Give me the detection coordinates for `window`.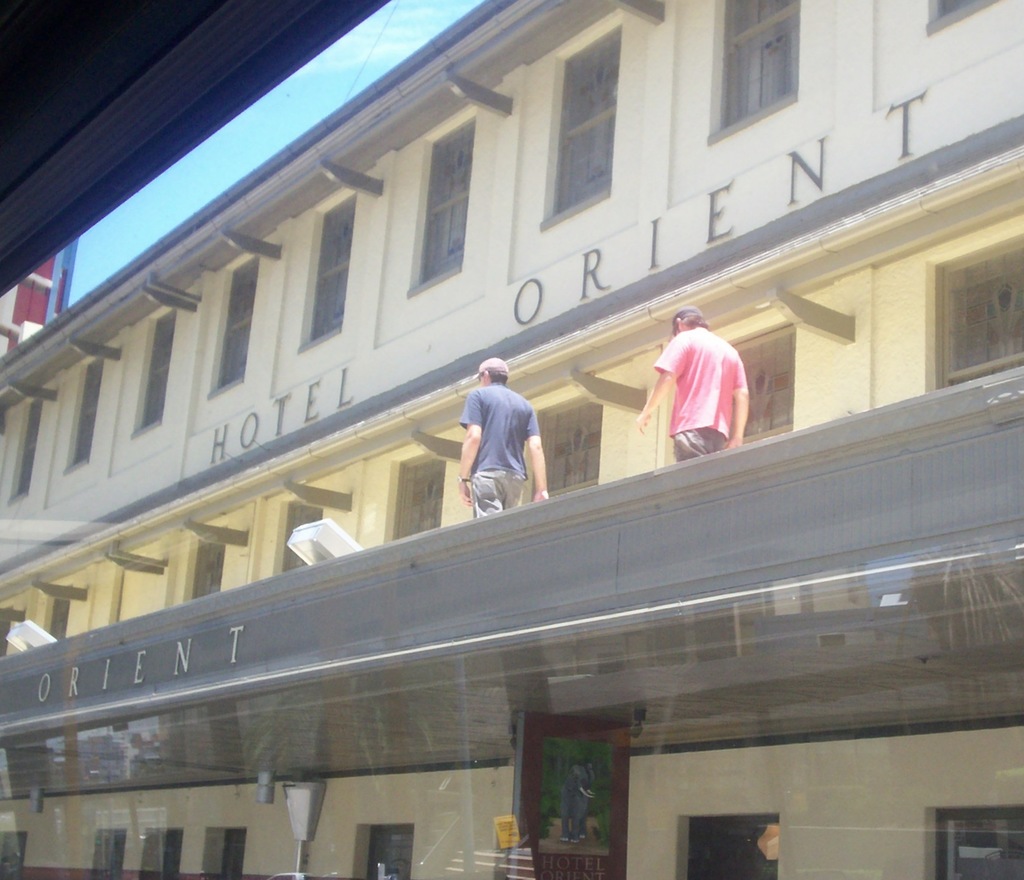
l=925, t=0, r=990, b=32.
